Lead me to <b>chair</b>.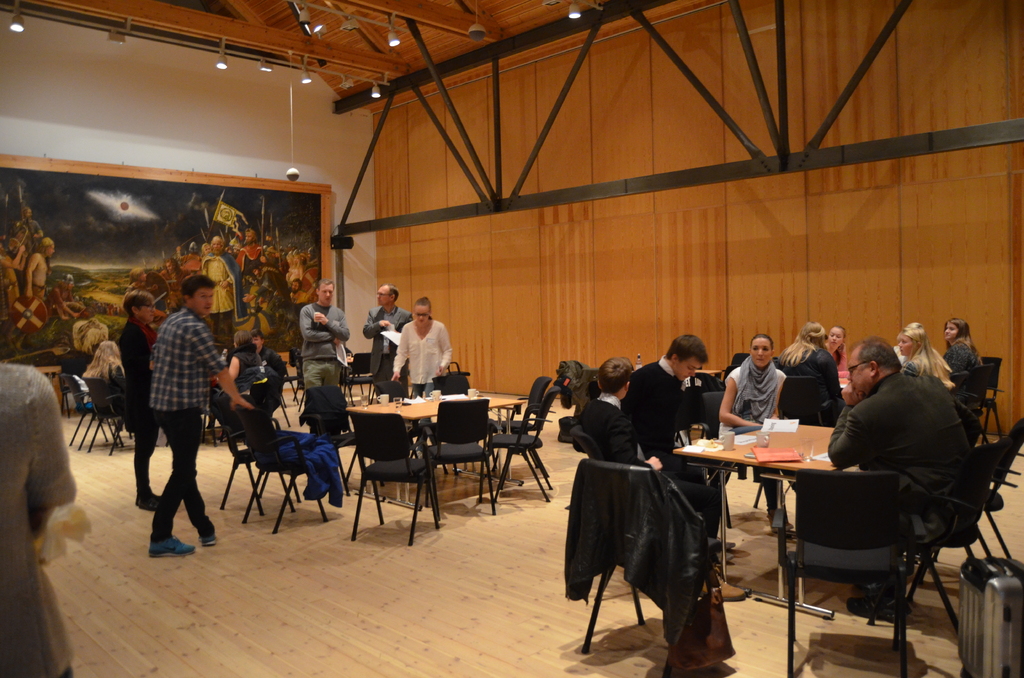
Lead to (982,359,1006,448).
